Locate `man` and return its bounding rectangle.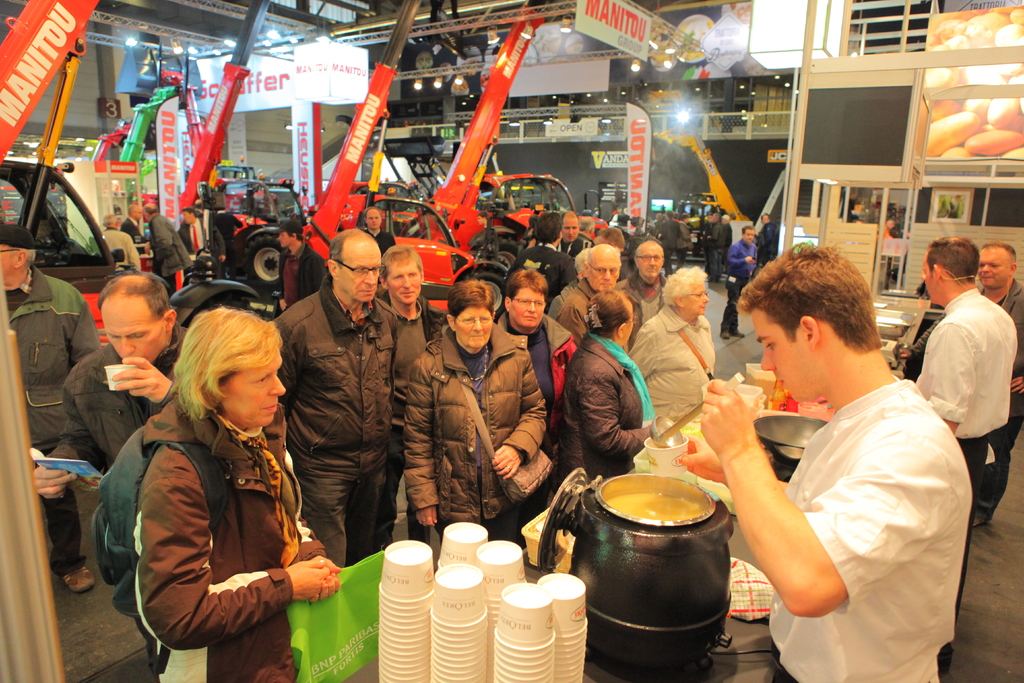
{"x1": 557, "y1": 204, "x2": 596, "y2": 261}.
